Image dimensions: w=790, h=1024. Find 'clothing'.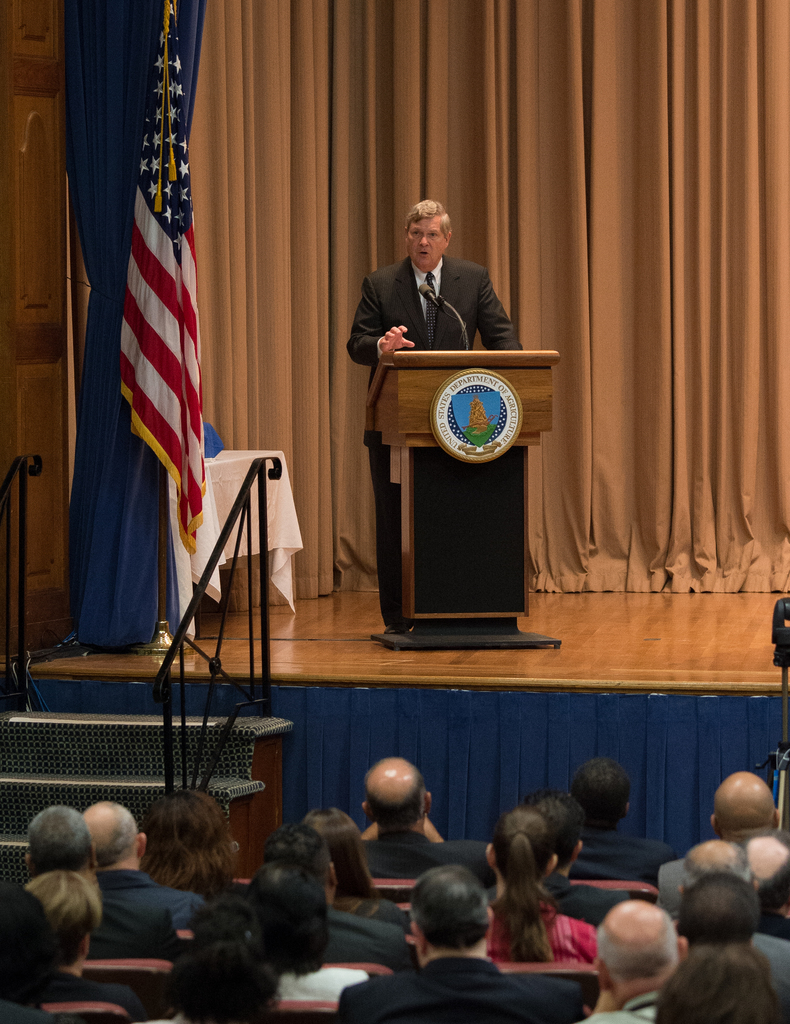
[x1=611, y1=982, x2=661, y2=1018].
